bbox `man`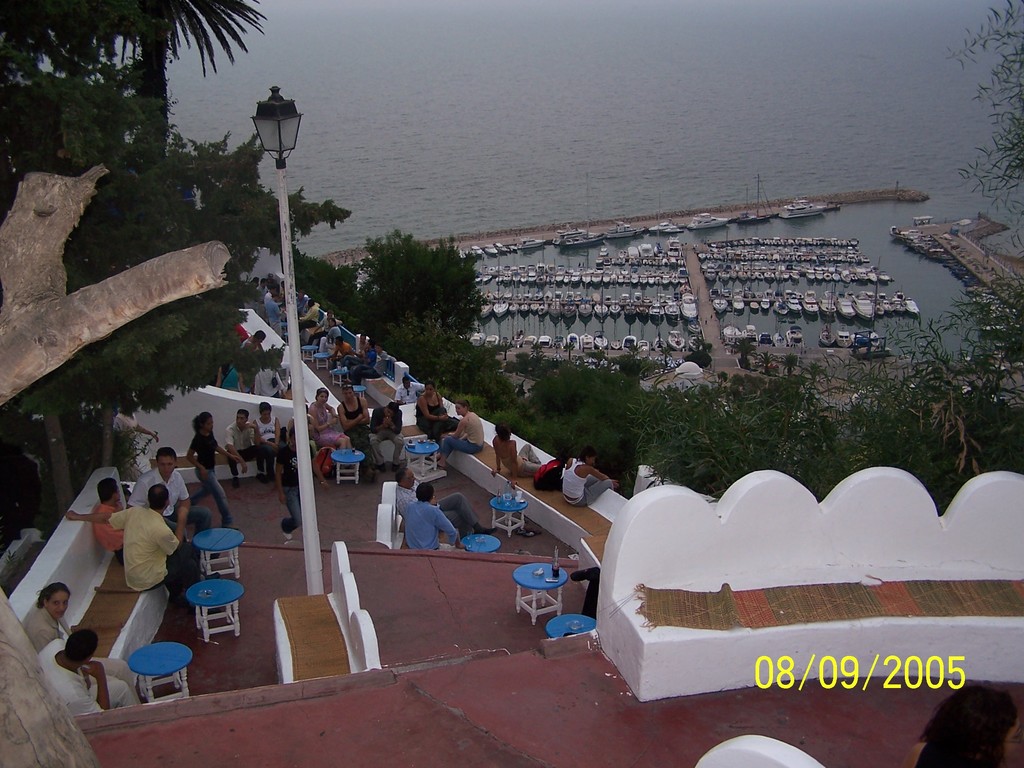
34 627 138 719
